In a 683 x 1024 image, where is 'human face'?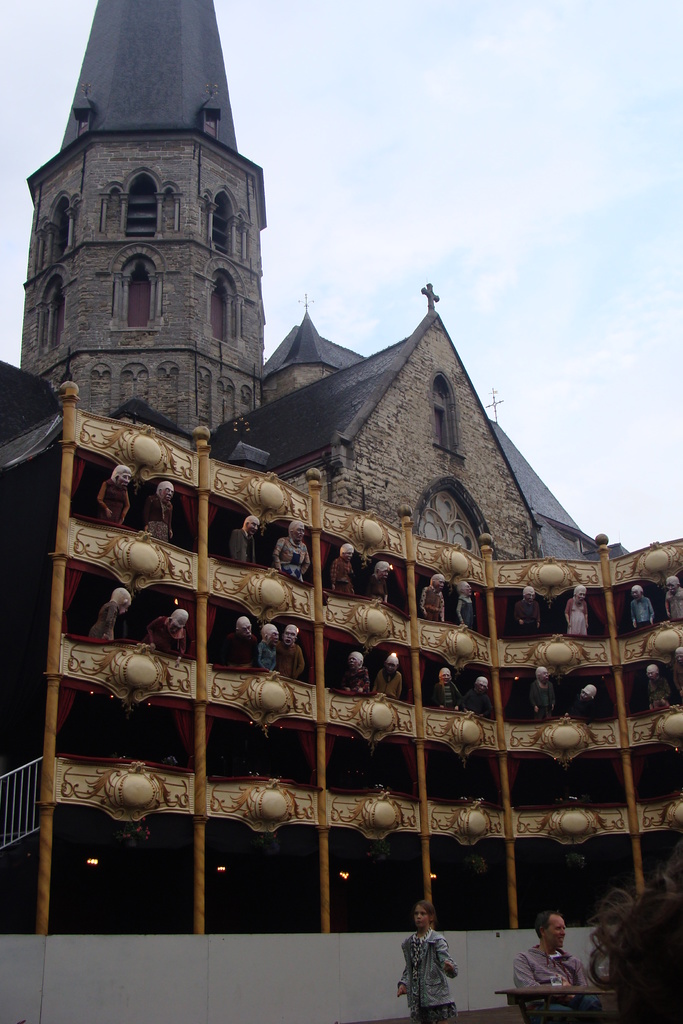
bbox(638, 662, 664, 685).
